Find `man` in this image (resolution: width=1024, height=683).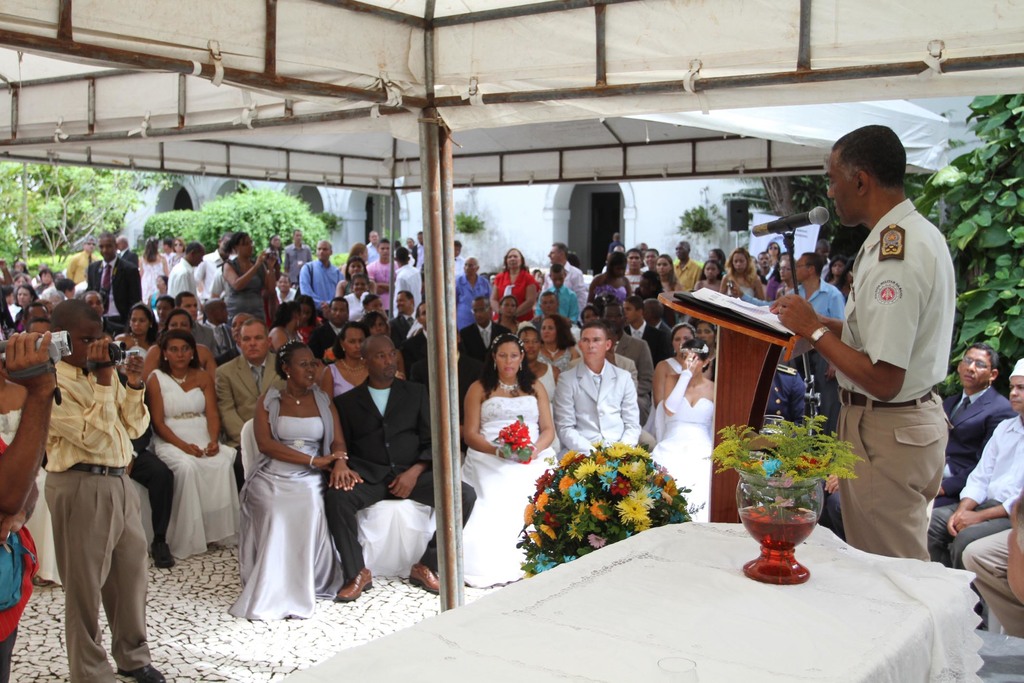
[x1=623, y1=294, x2=672, y2=365].
